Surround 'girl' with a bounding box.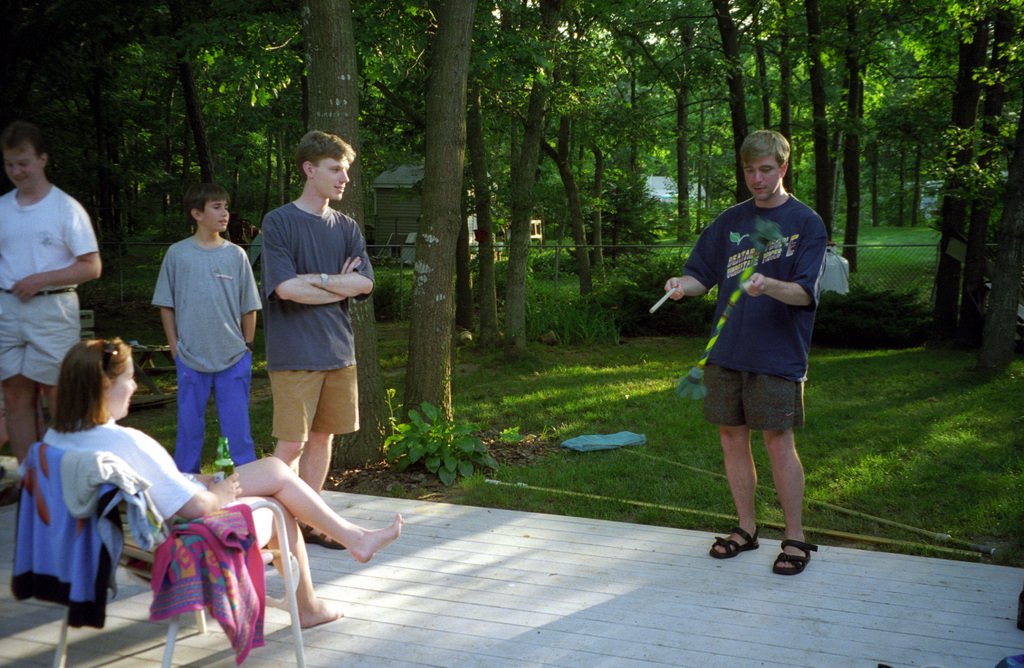
[47,338,404,628].
